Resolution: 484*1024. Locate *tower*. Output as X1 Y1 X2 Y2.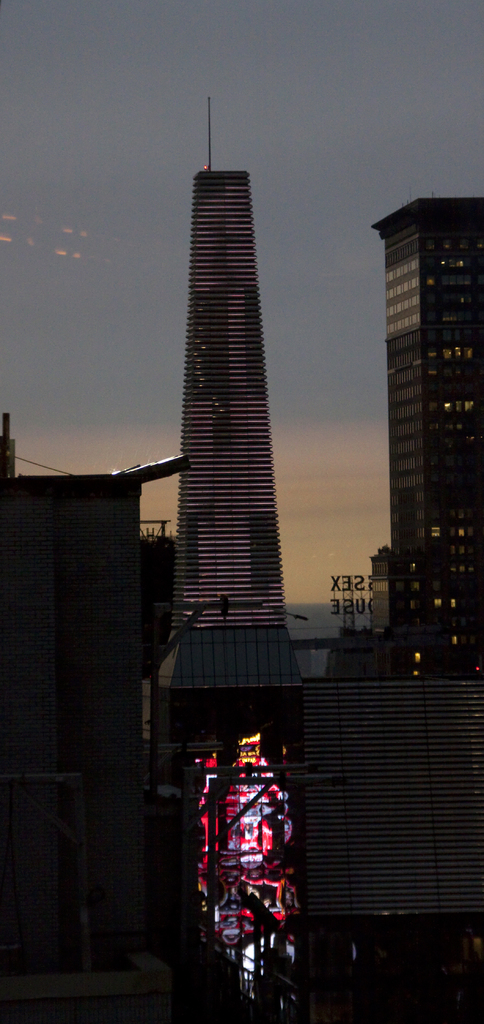
156 169 308 738.
